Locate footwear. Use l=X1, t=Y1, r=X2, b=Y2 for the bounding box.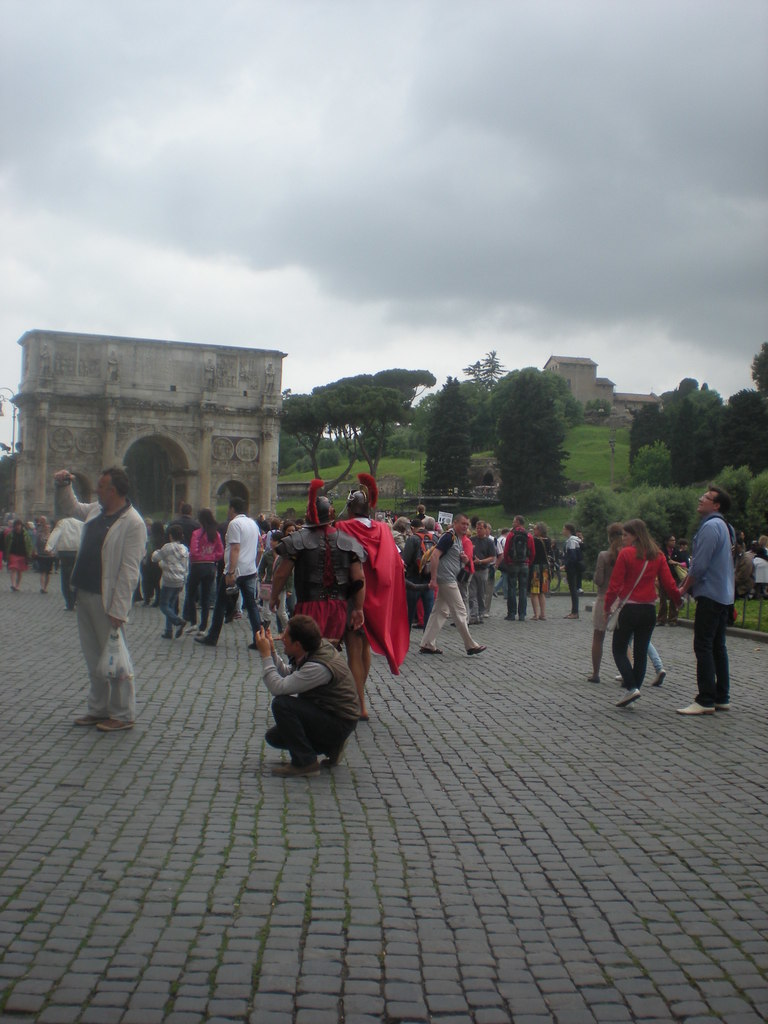
l=445, t=612, r=475, b=626.
